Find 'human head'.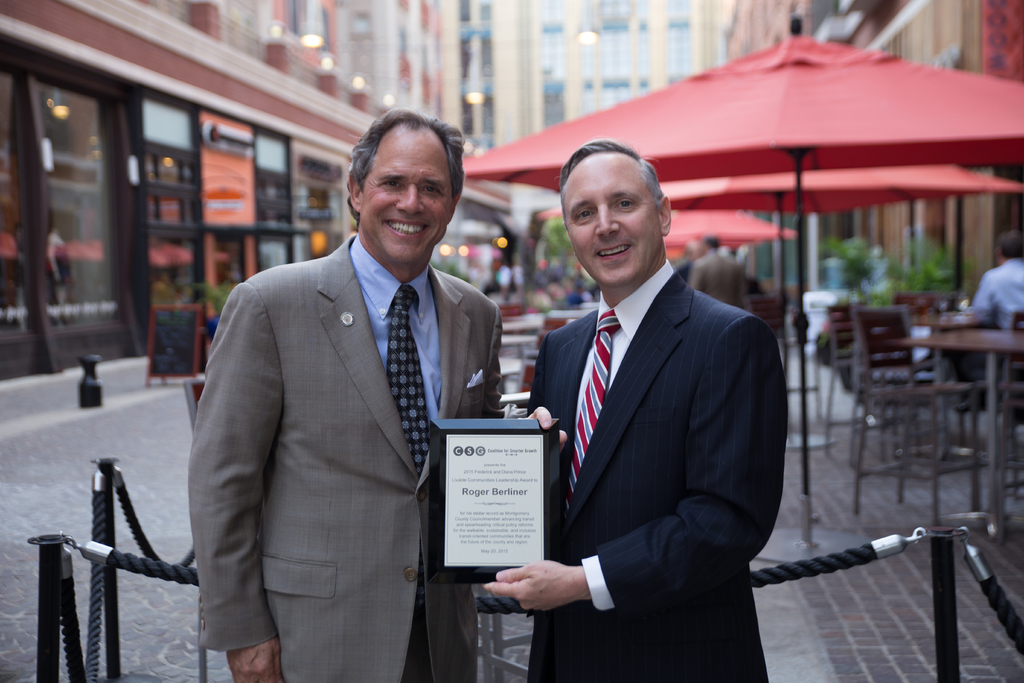
pyautogui.locateOnScreen(346, 103, 465, 261).
